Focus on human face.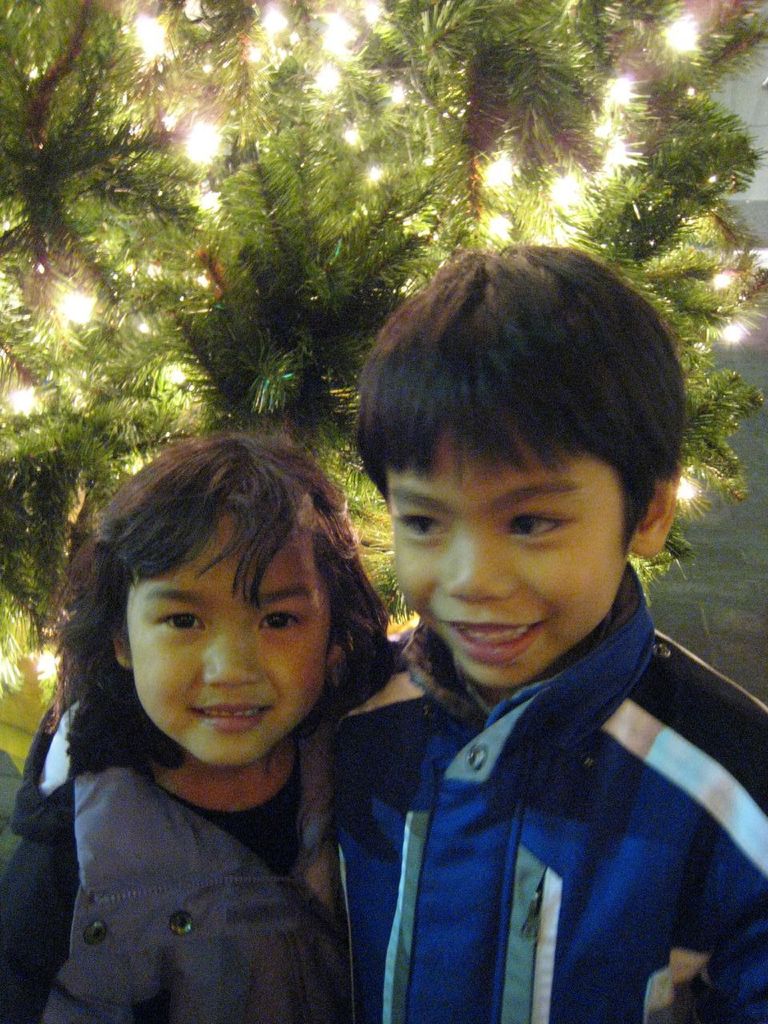
Focused at [left=390, top=415, right=626, bottom=688].
